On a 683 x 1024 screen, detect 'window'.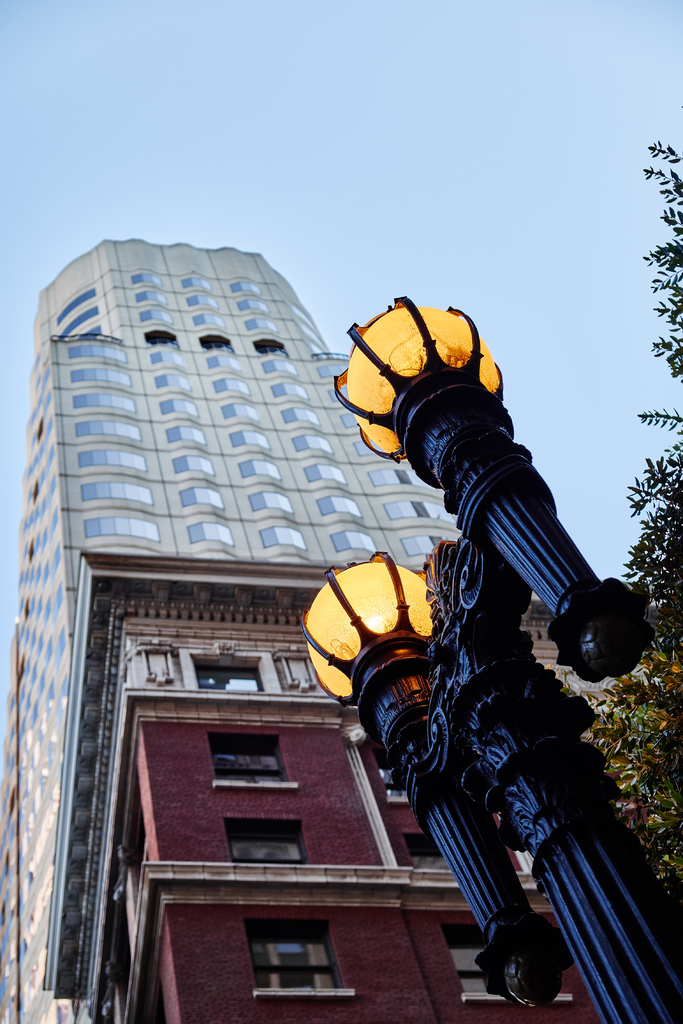
box=[373, 745, 410, 801].
